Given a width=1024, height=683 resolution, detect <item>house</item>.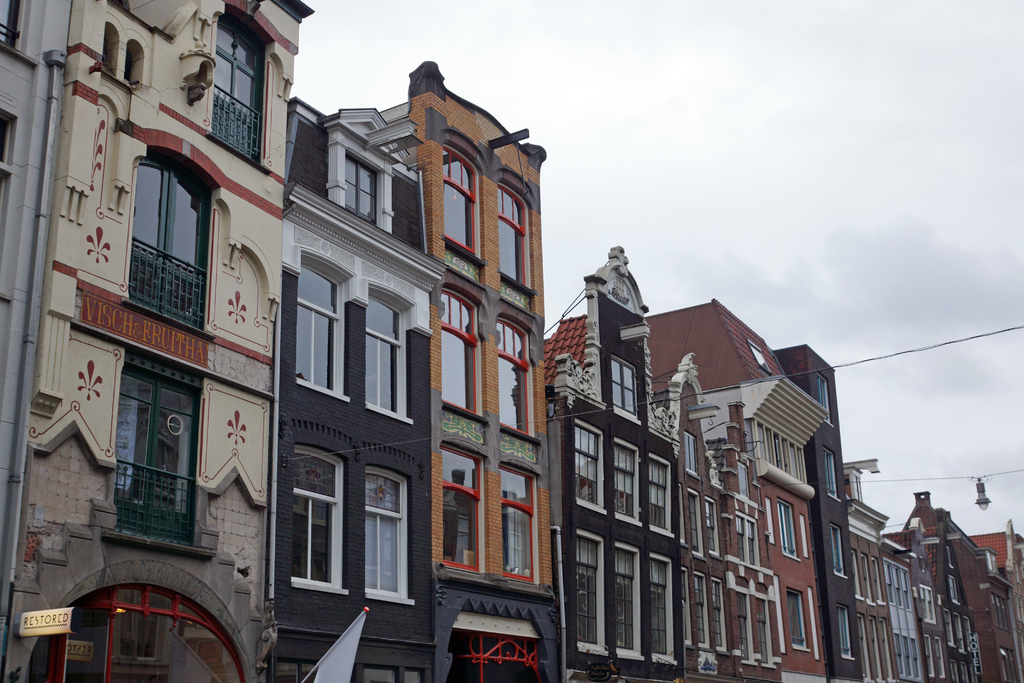
{"x1": 881, "y1": 486, "x2": 1023, "y2": 682}.
